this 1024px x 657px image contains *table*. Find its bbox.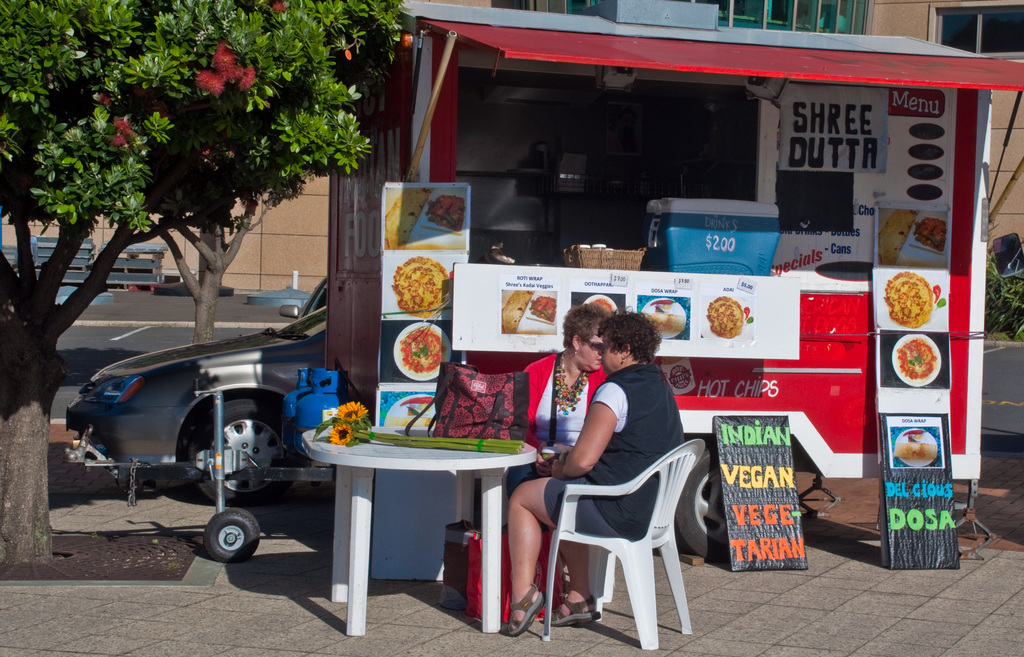
select_region(308, 417, 524, 625).
